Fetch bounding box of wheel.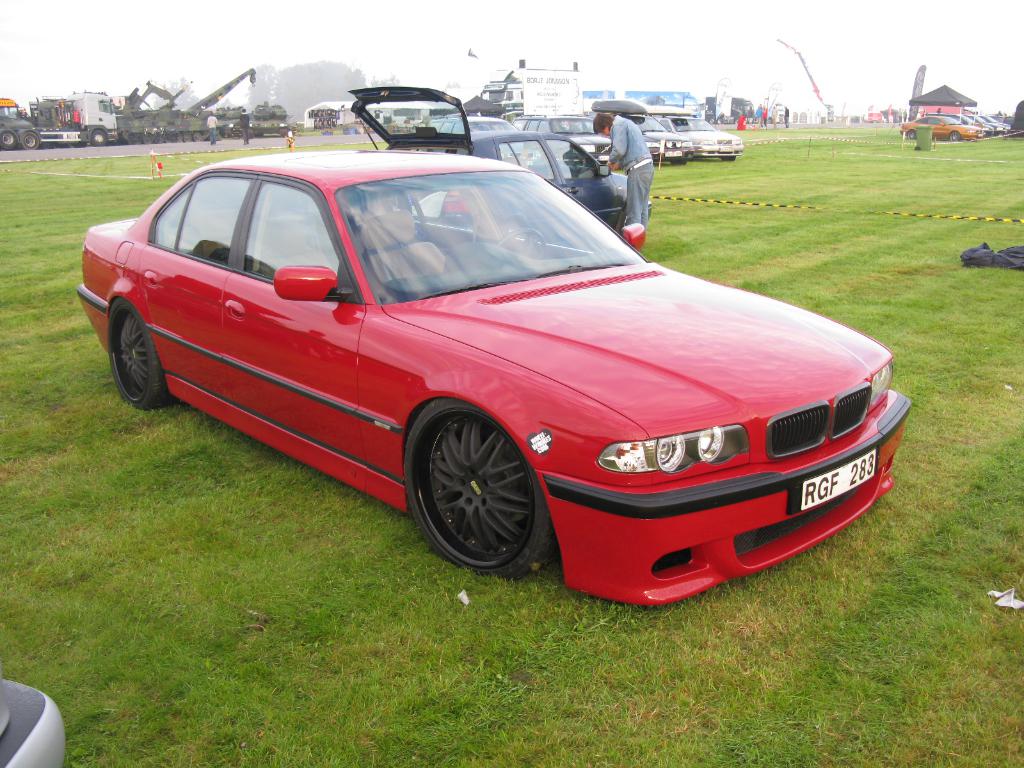
Bbox: <bbox>1, 130, 18, 148</bbox>.
